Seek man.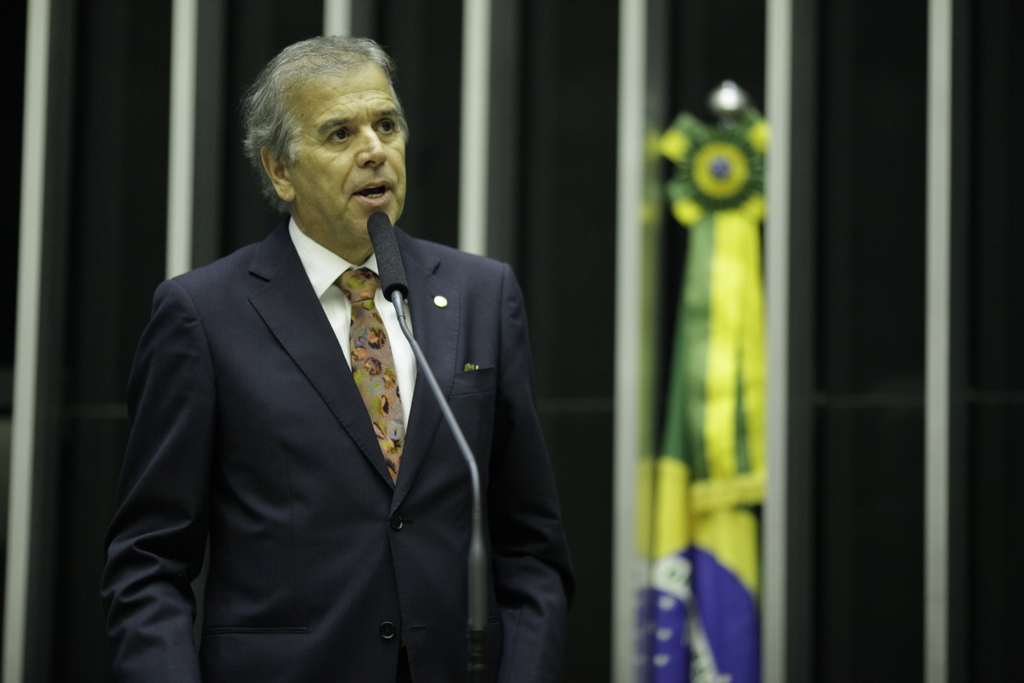
{"left": 108, "top": 43, "right": 583, "bottom": 677}.
